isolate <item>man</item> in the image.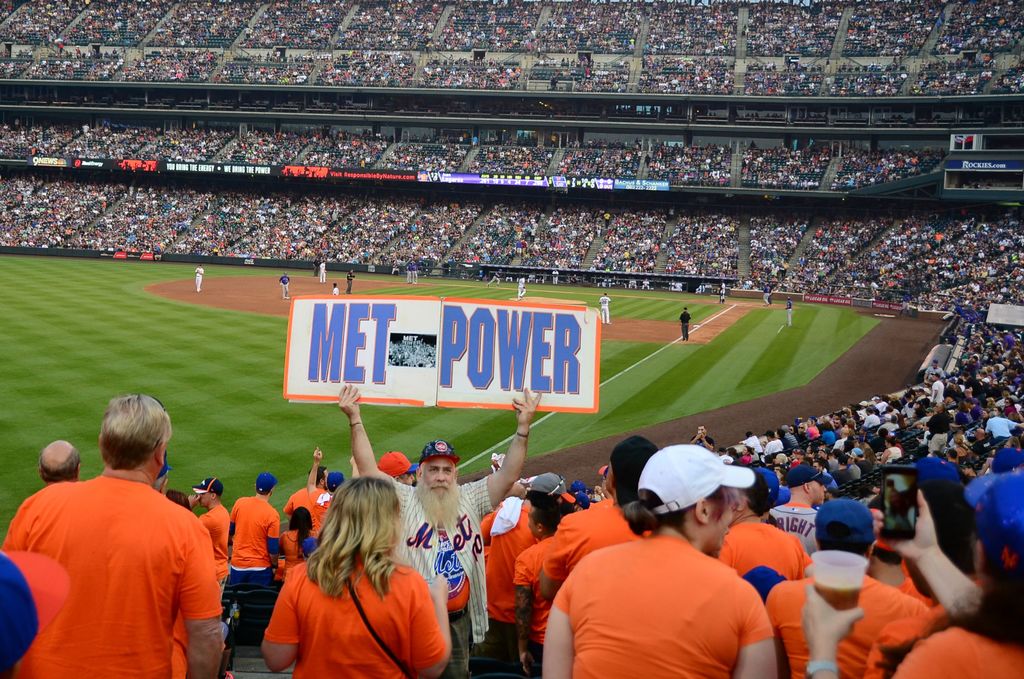
Isolated region: BBox(786, 297, 794, 325).
